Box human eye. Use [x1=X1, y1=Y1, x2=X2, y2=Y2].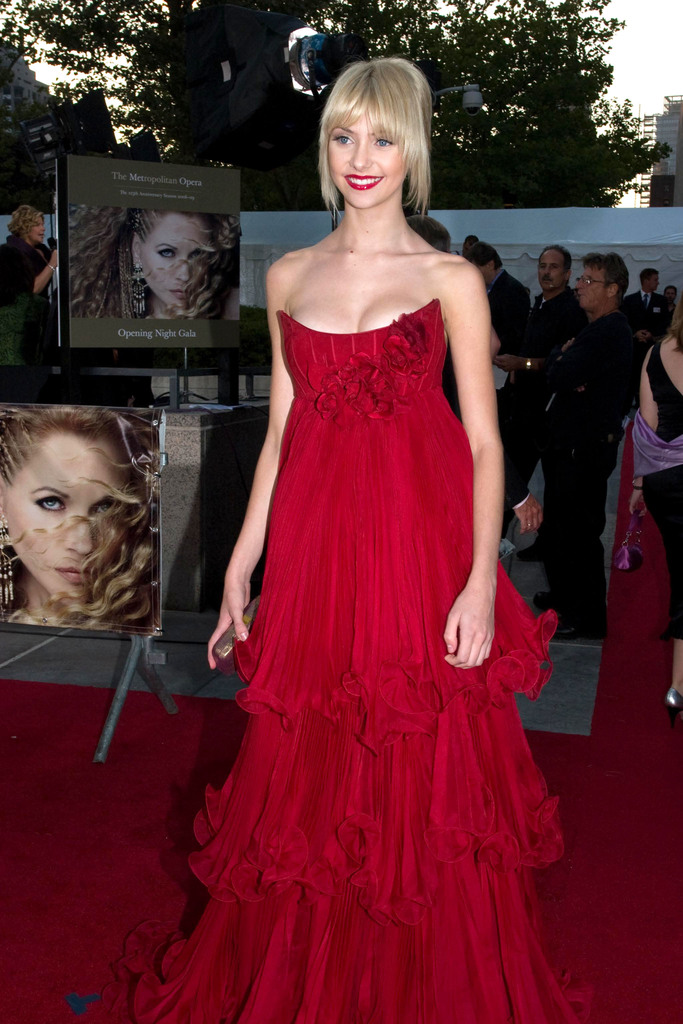
[x1=365, y1=130, x2=402, y2=149].
